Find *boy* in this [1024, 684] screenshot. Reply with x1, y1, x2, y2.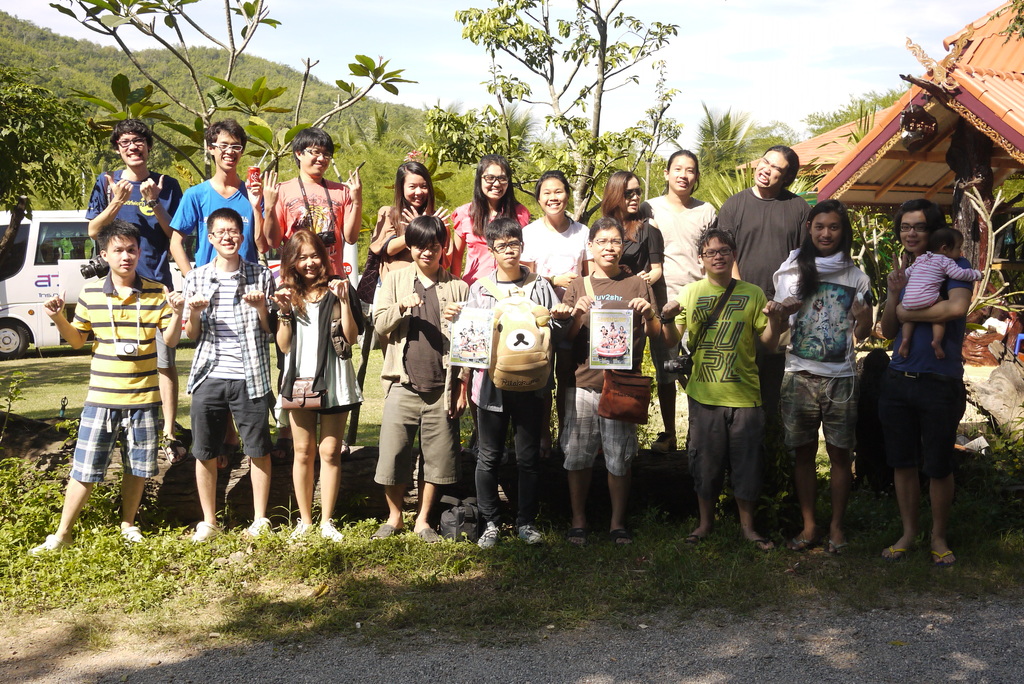
904, 229, 983, 363.
